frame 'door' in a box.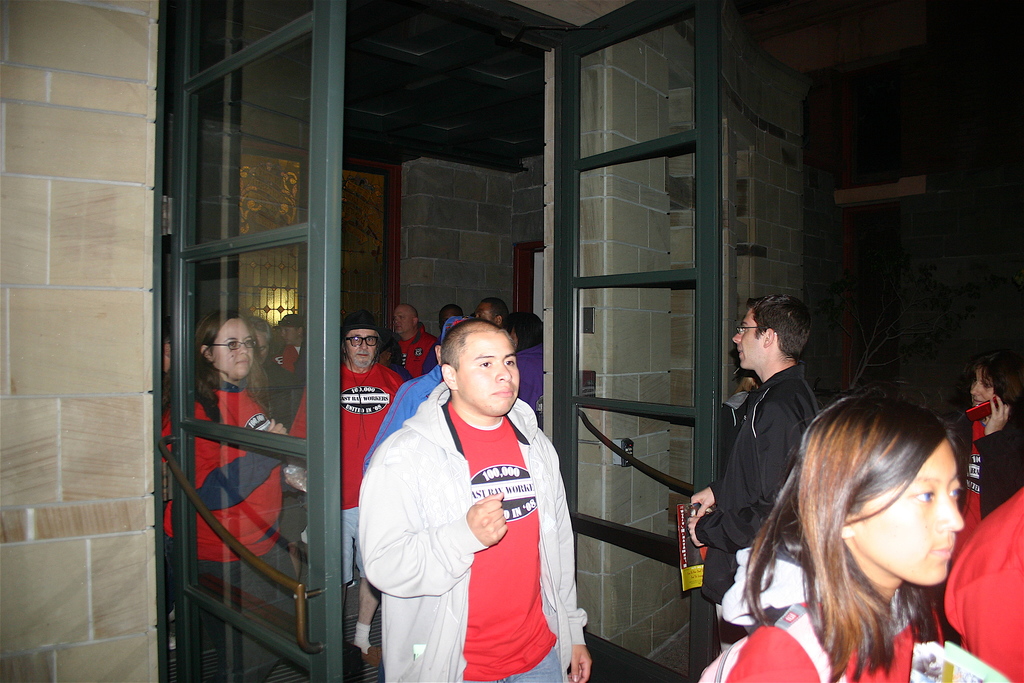
[x1=541, y1=0, x2=723, y2=682].
